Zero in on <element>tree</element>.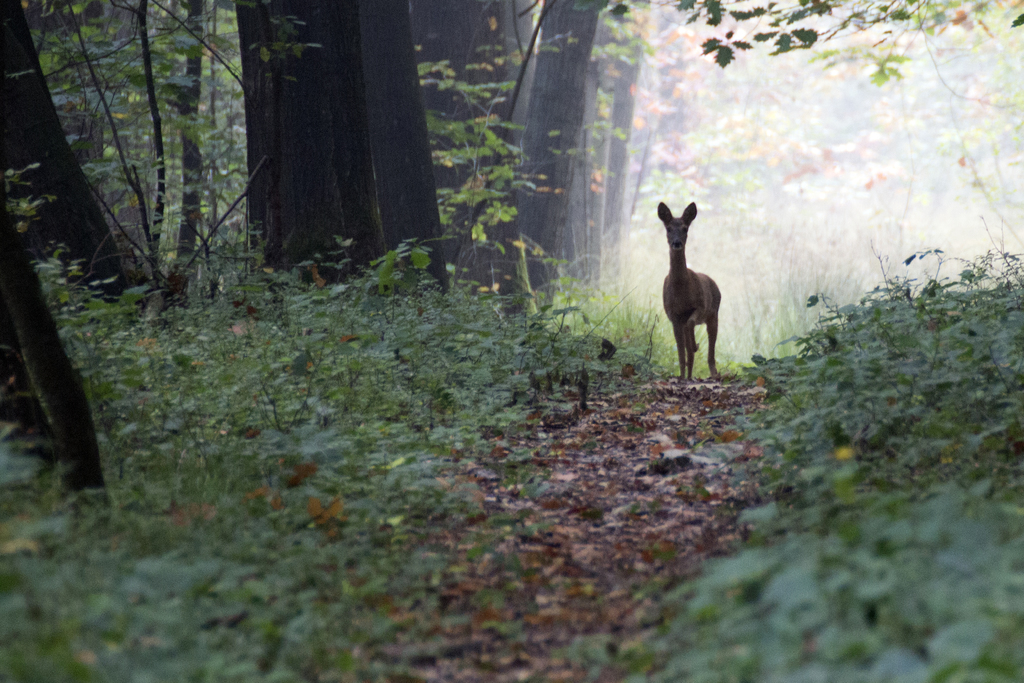
Zeroed in: rect(671, 0, 1023, 81).
